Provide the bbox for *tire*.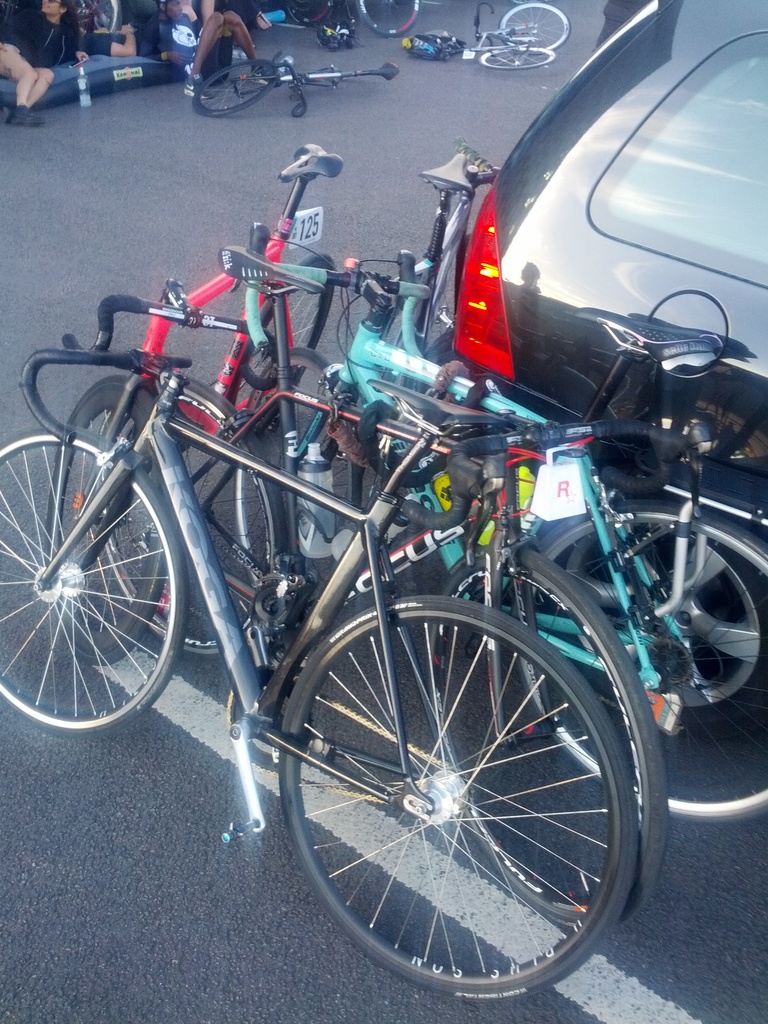
(left=275, top=595, right=634, bottom=996).
